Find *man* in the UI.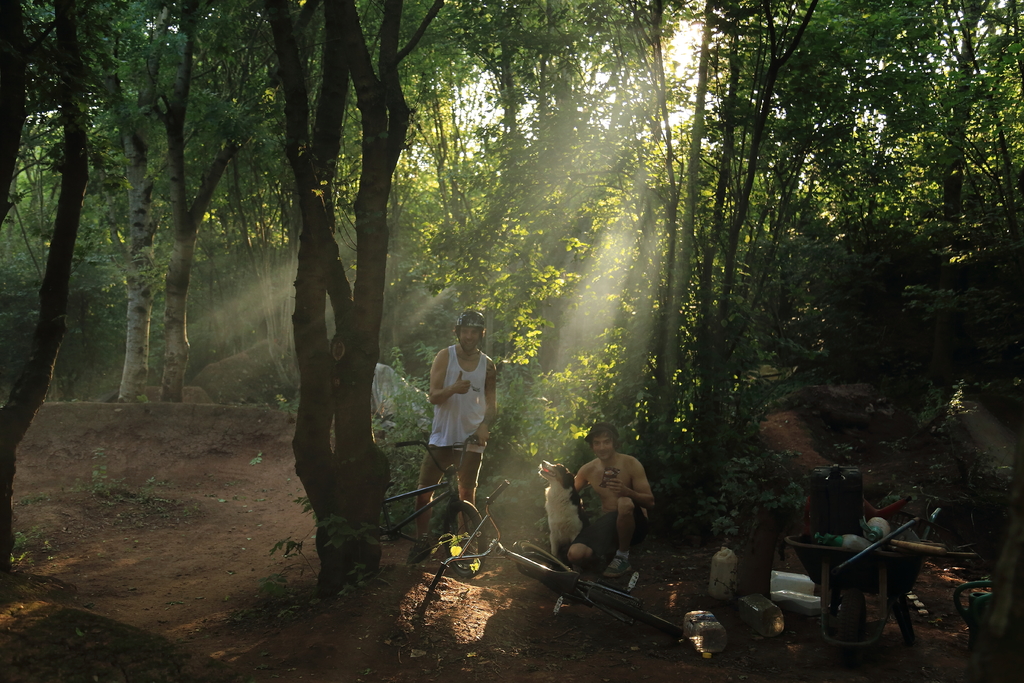
UI element at <region>557, 431, 665, 586</region>.
